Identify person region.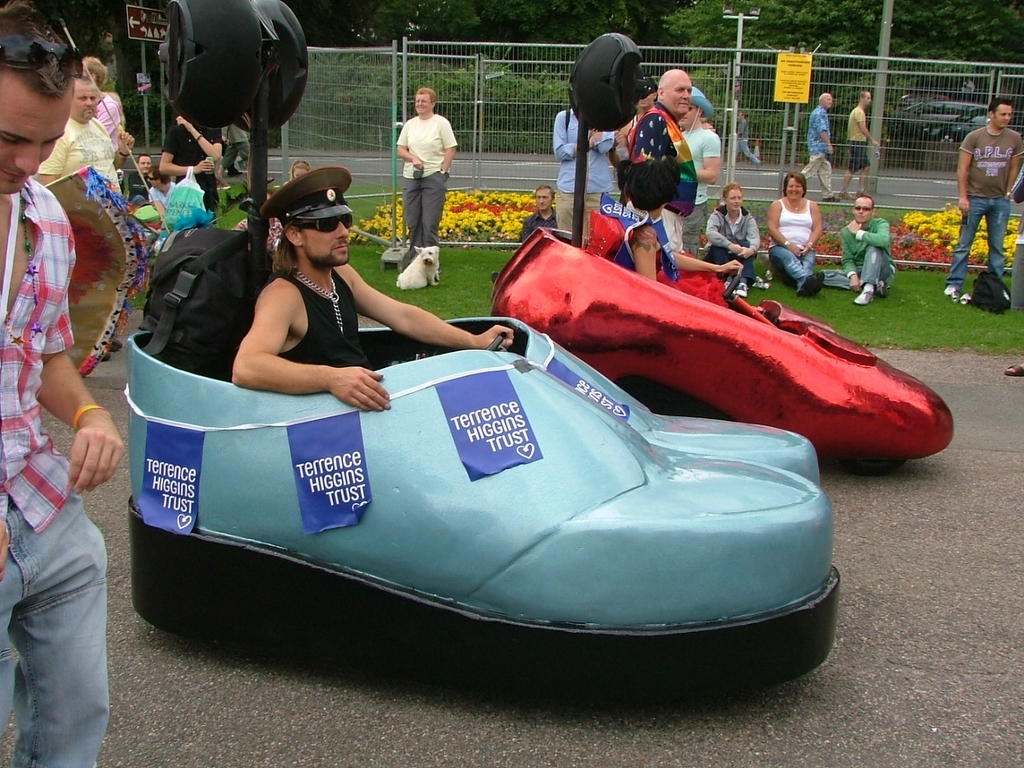
Region: (left=1007, top=184, right=1023, bottom=377).
